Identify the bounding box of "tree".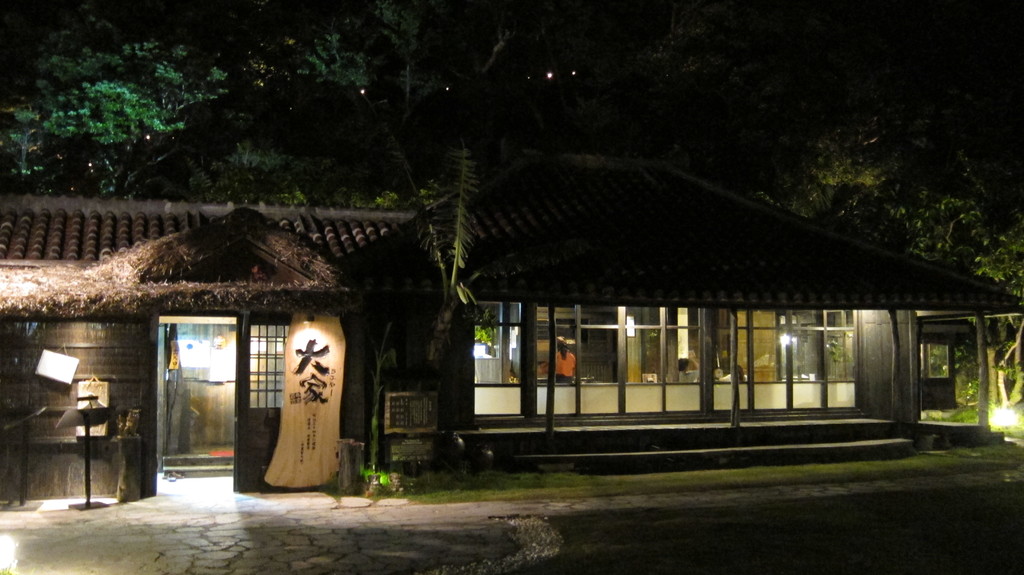
(34,0,227,199).
